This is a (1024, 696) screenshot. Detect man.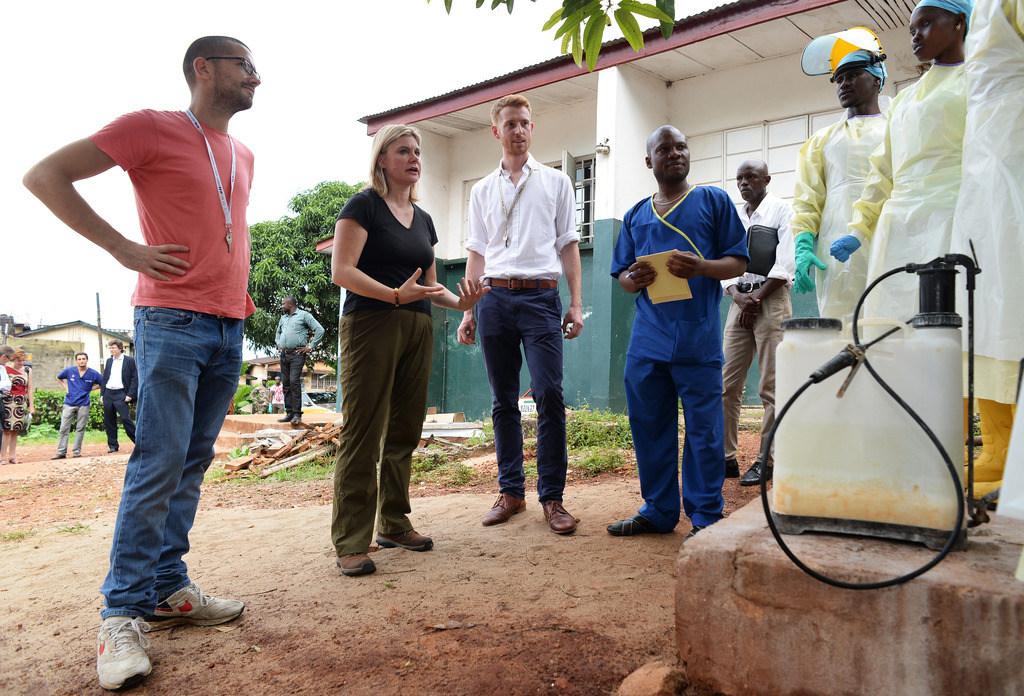
723:161:792:489.
